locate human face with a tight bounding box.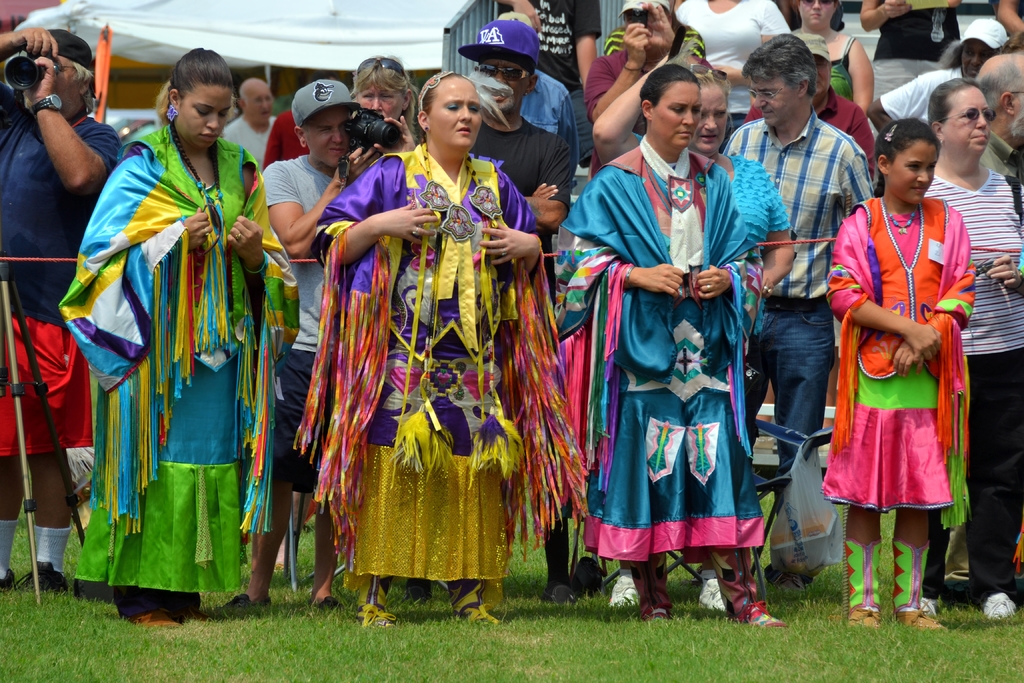
bbox=(801, 0, 837, 24).
